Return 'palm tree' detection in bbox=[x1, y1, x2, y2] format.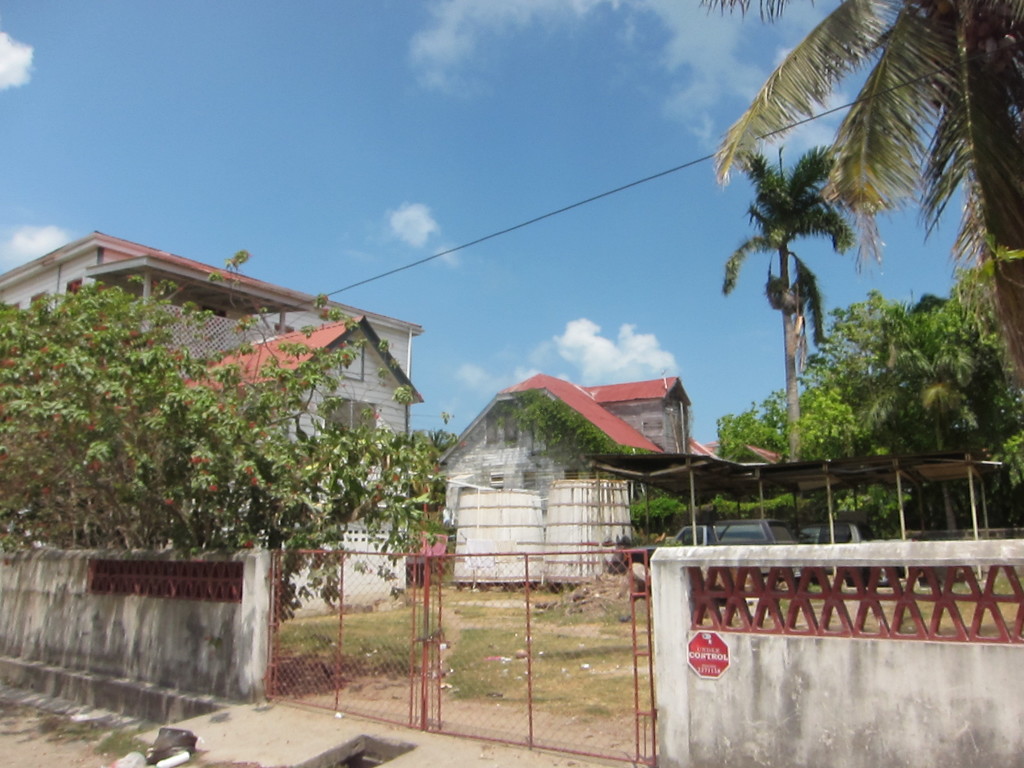
bbox=[245, 419, 344, 560].
